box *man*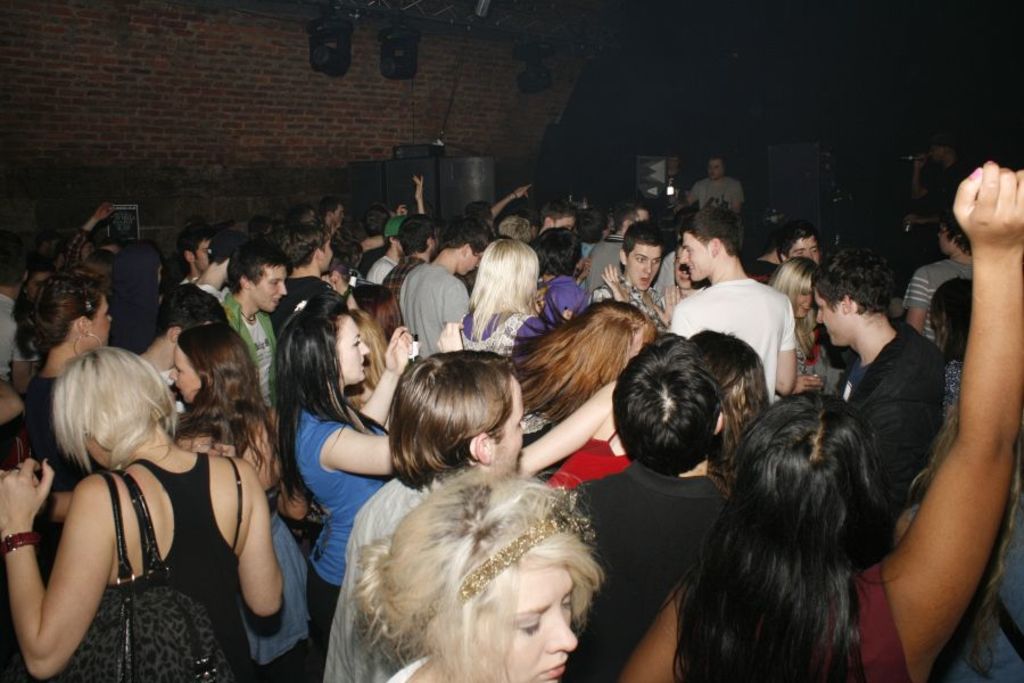
247/215/274/238
